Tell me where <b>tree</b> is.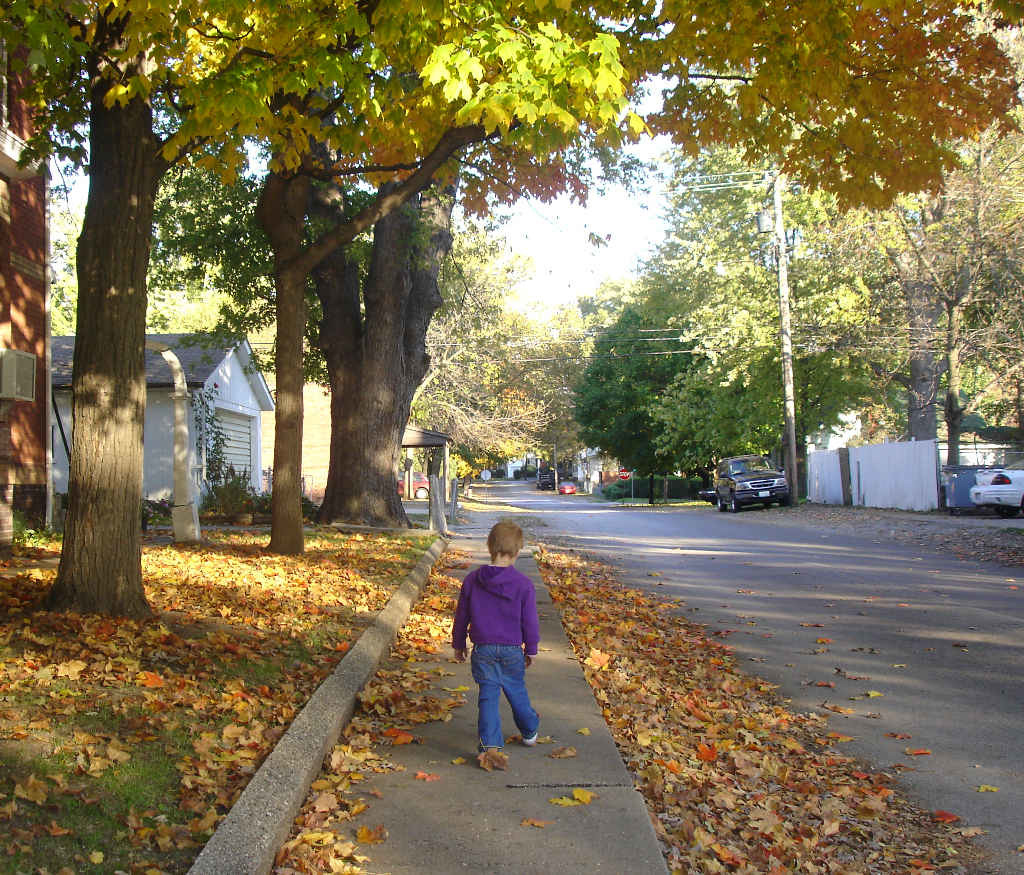
<b>tree</b> is at bbox=(565, 284, 705, 509).
